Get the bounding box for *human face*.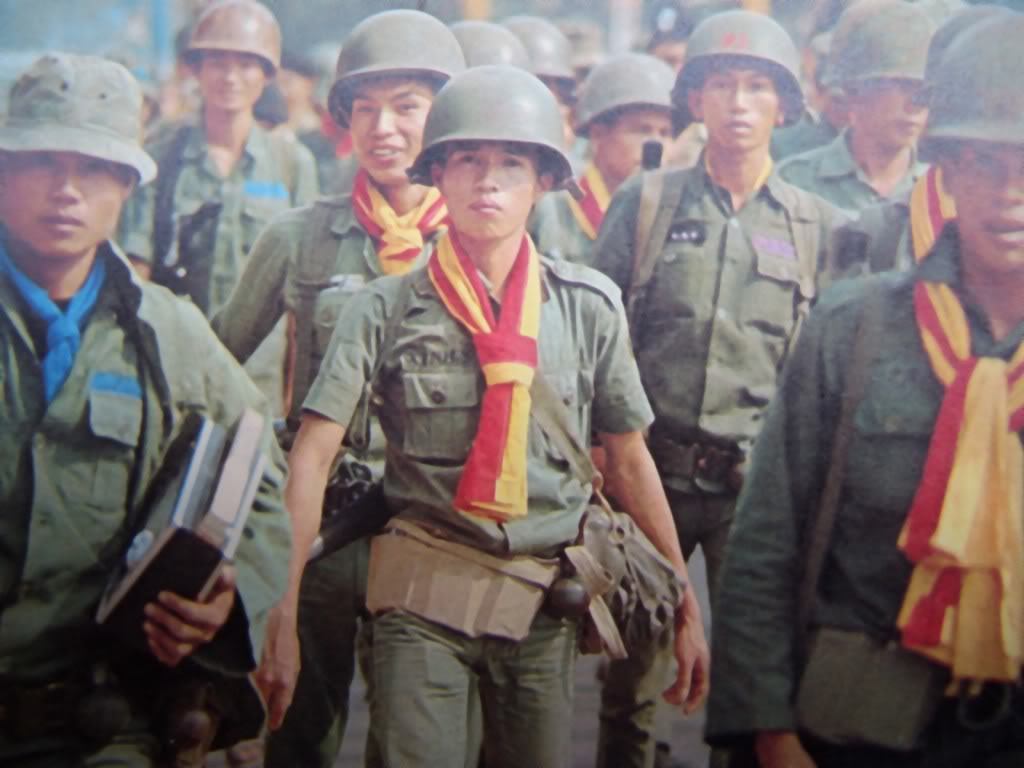
700:61:776:147.
